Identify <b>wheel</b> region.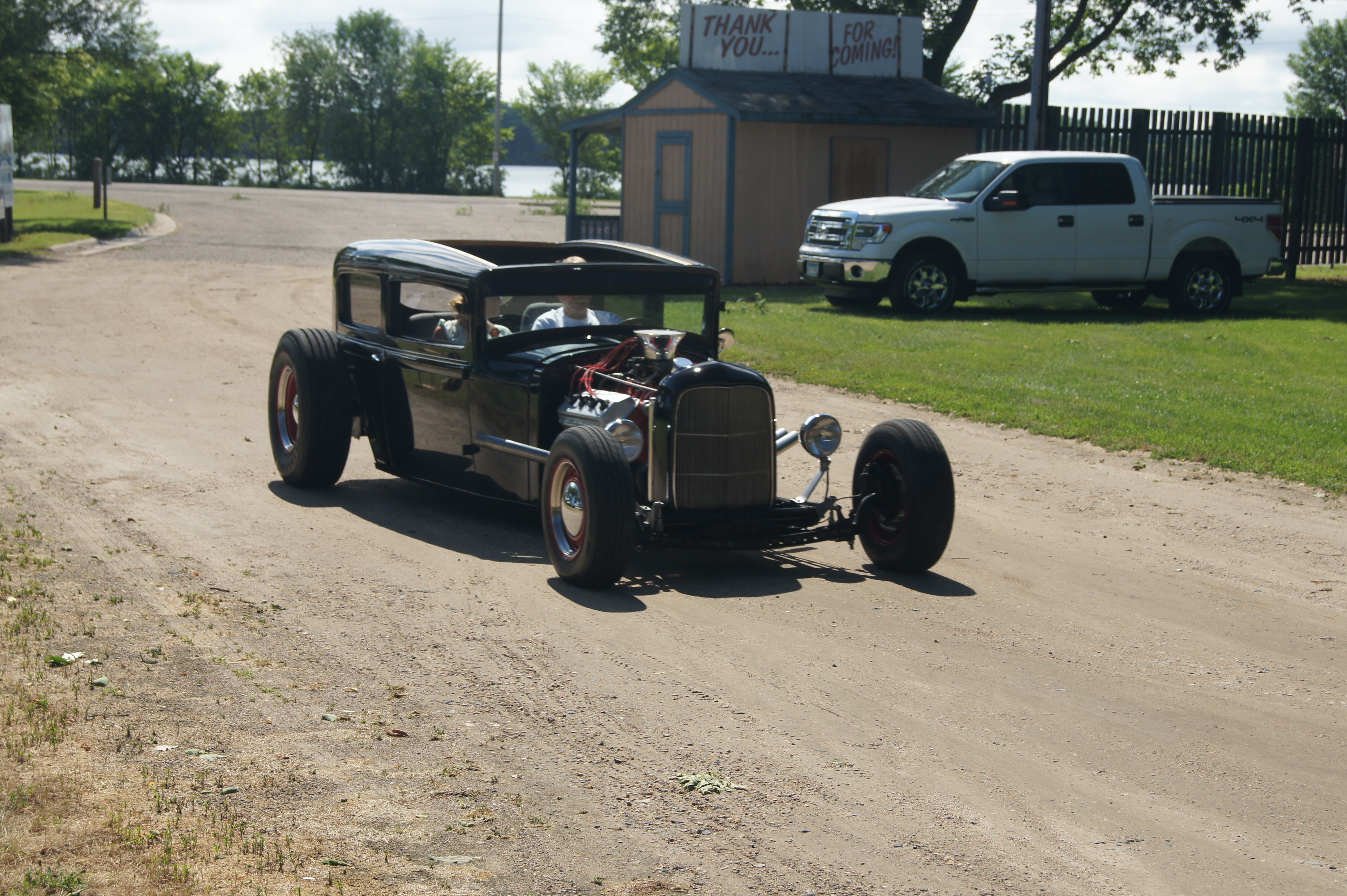
Region: select_region(248, 123, 280, 170).
